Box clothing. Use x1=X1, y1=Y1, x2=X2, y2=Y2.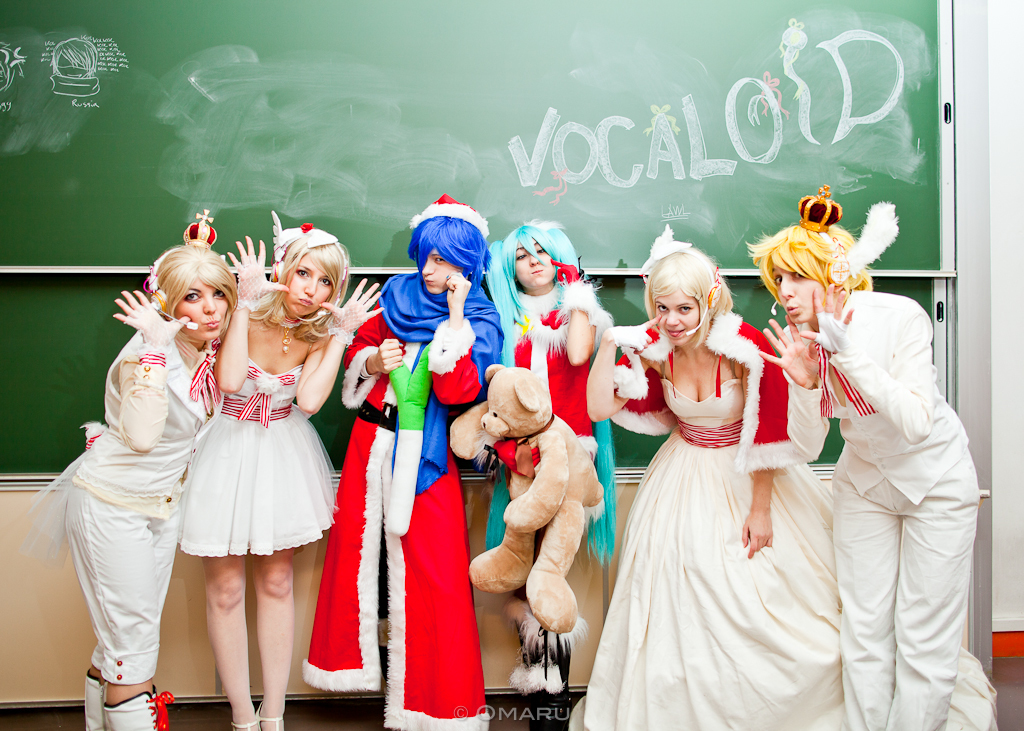
x1=176, y1=275, x2=325, y2=550.
